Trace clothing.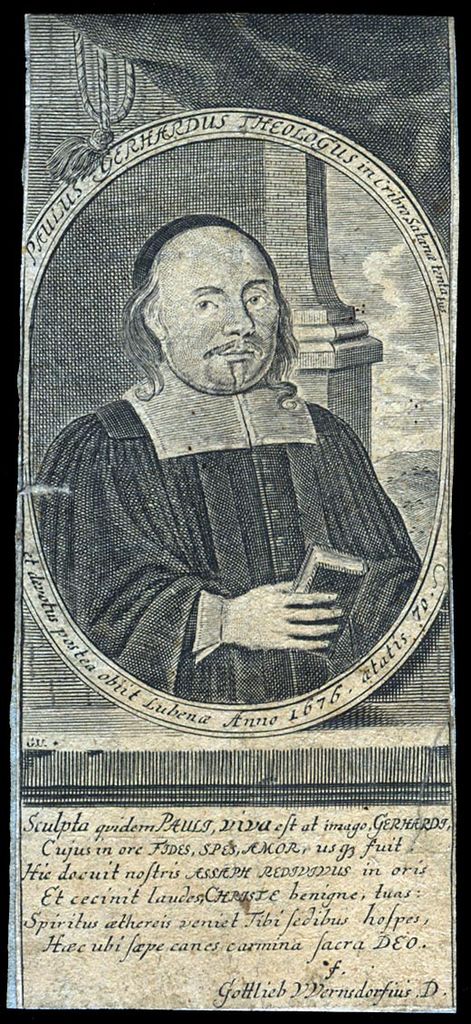
Traced to [left=40, top=344, right=417, bottom=709].
